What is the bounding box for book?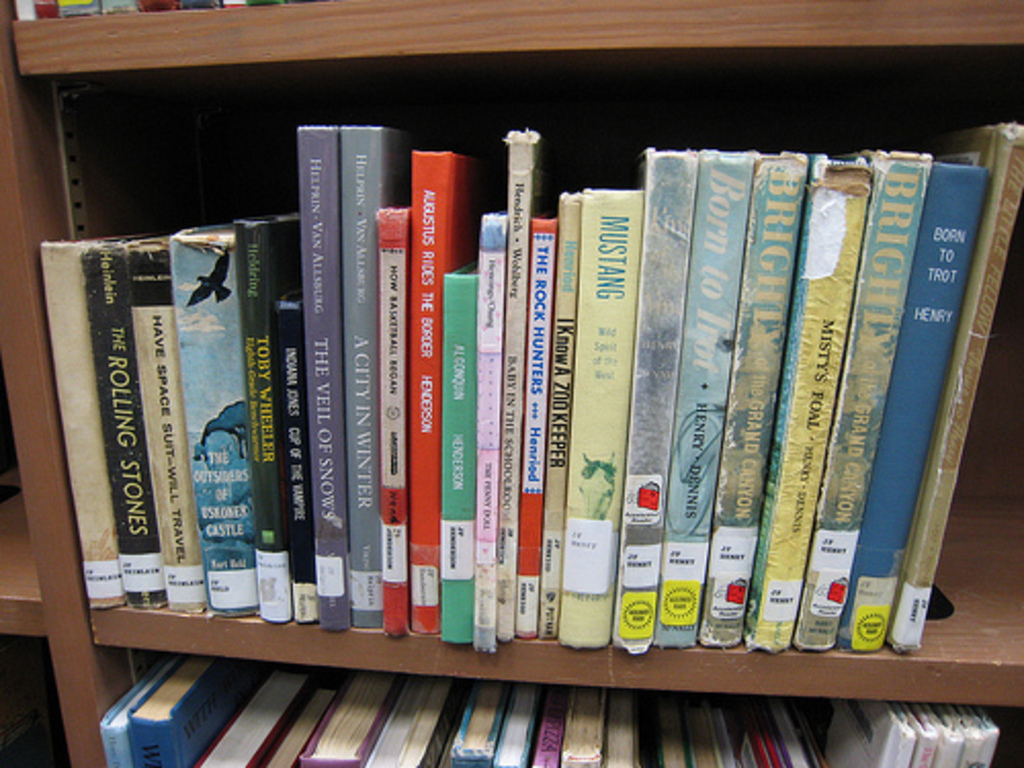
168 217 262 602.
